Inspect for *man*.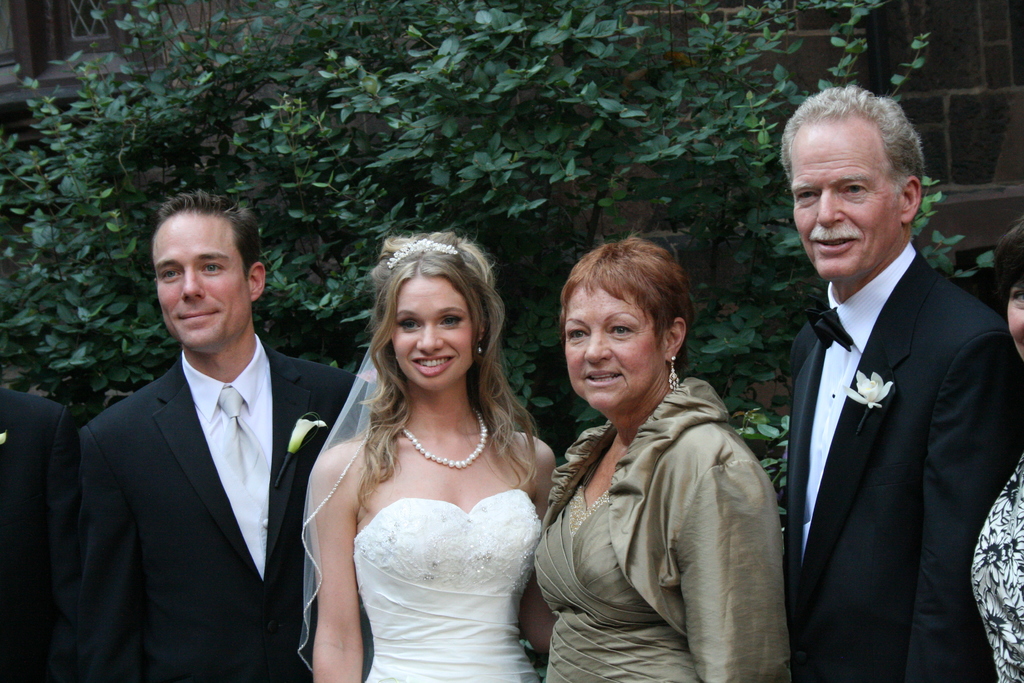
Inspection: bbox=(64, 188, 328, 673).
